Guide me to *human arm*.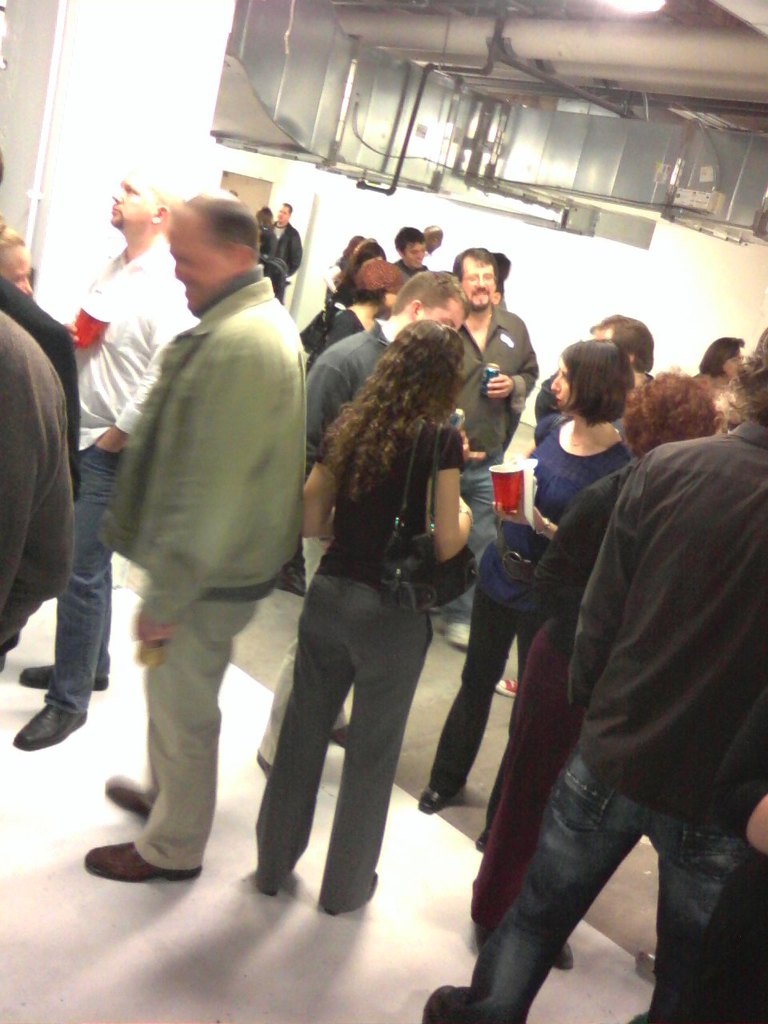
Guidance: 484,324,539,416.
